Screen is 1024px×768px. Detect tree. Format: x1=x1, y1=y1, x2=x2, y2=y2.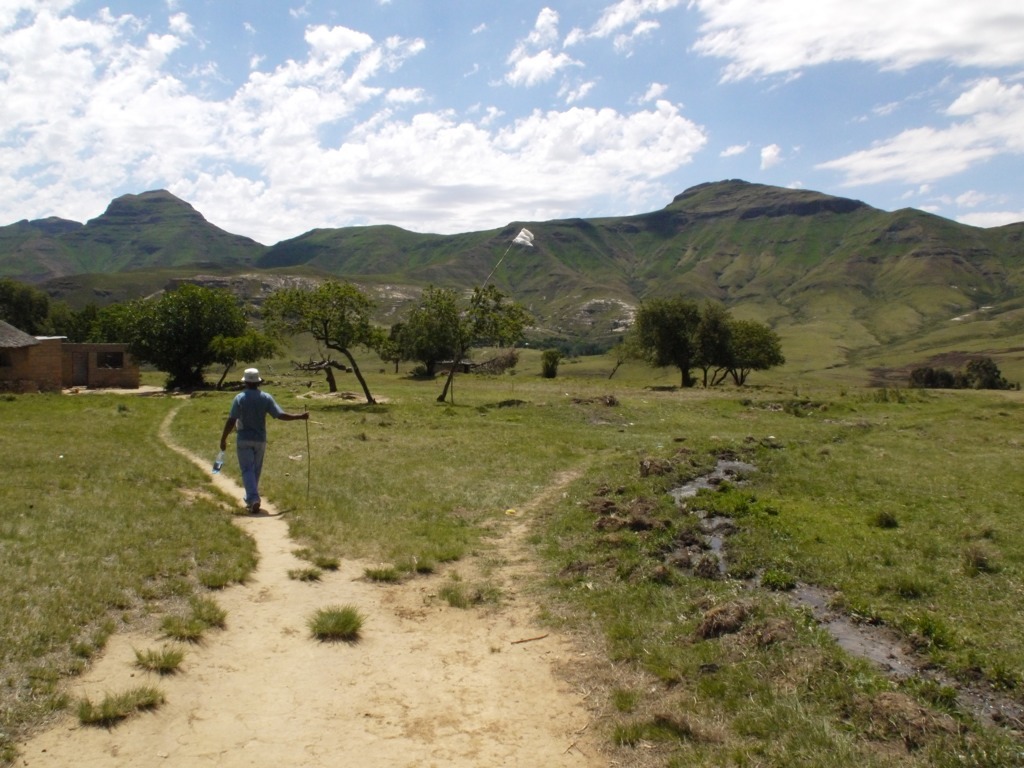
x1=0, y1=278, x2=43, y2=330.
